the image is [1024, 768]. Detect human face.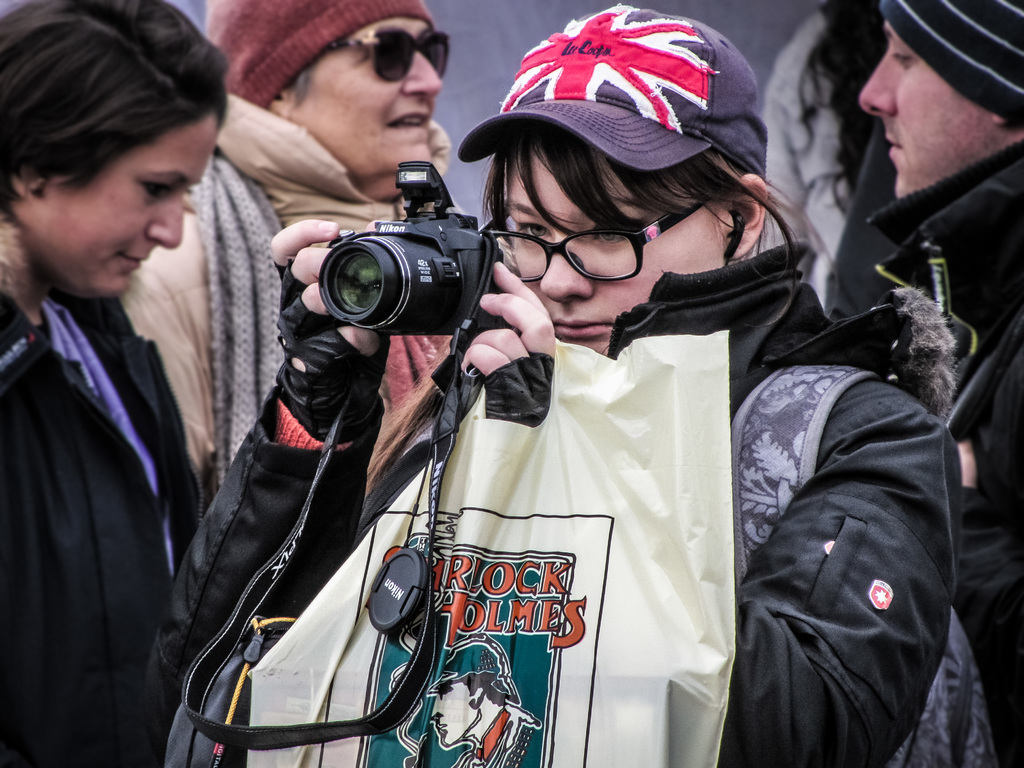
Detection: bbox=[508, 140, 727, 355].
